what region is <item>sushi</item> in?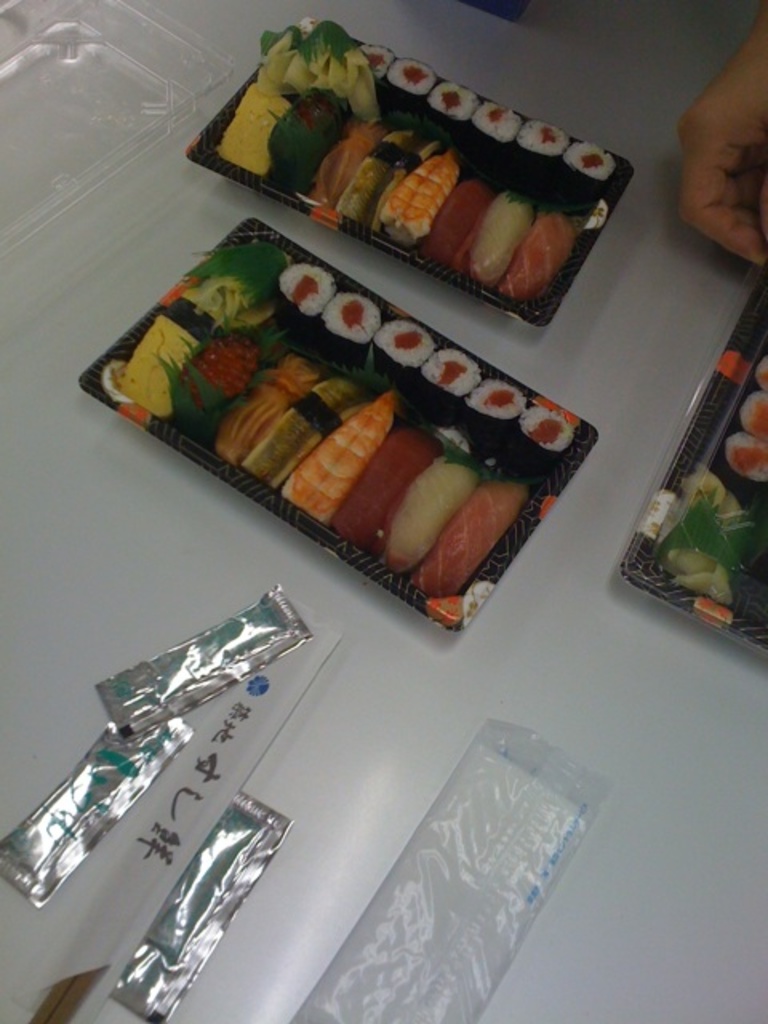
(x1=314, y1=286, x2=387, y2=368).
